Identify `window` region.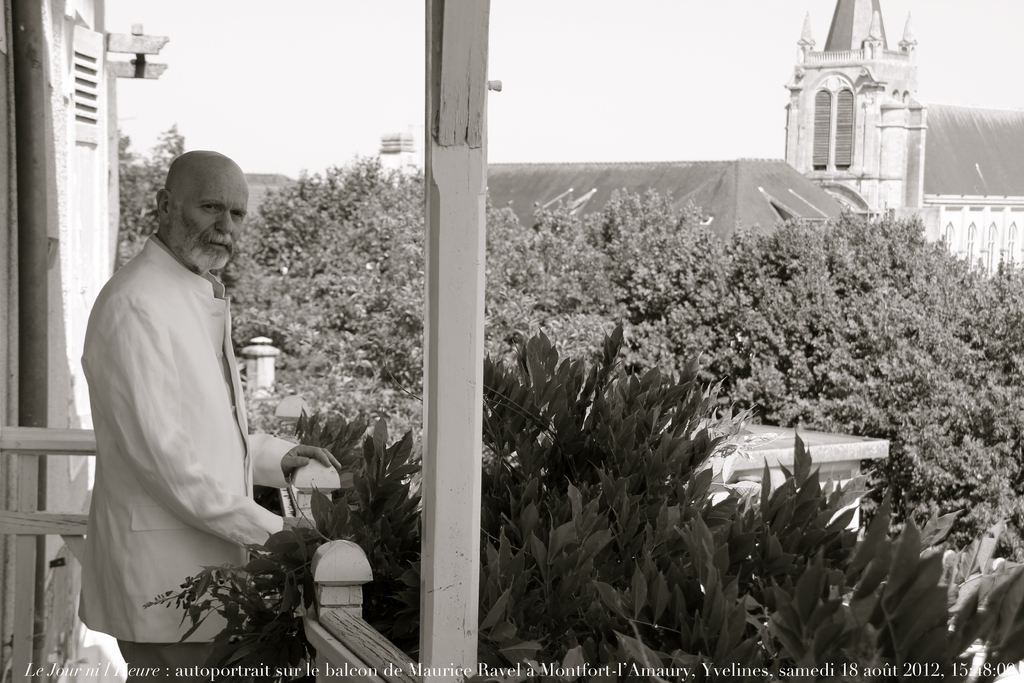
Region: <region>1006, 215, 1015, 258</region>.
